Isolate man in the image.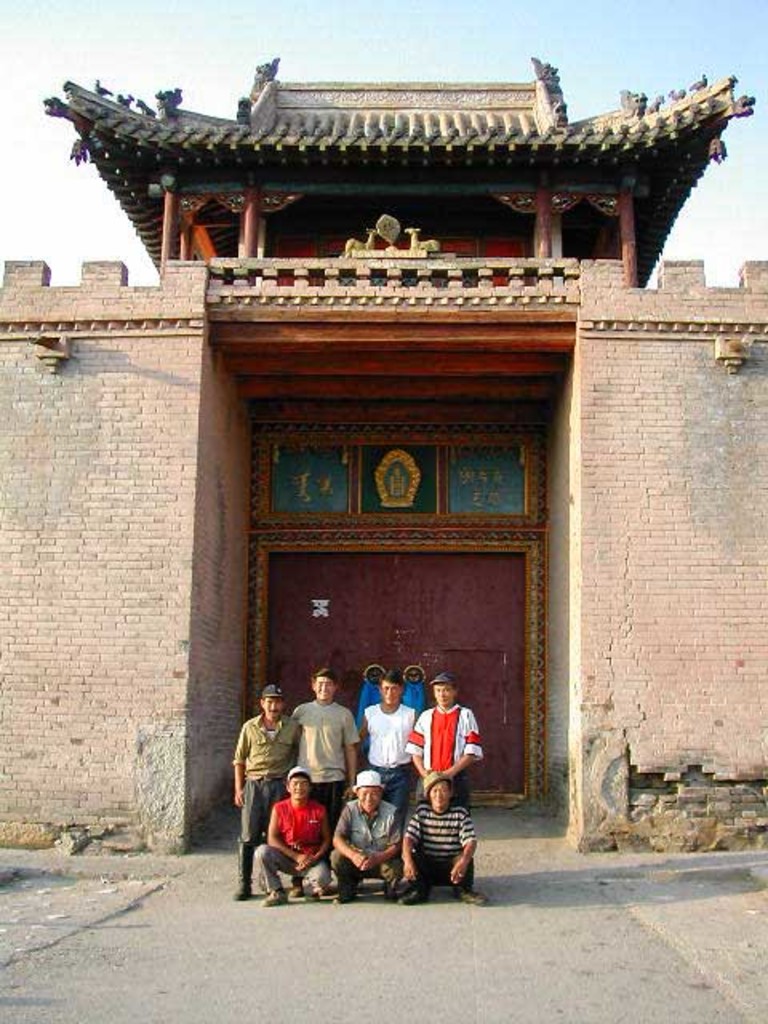
Isolated region: rect(365, 662, 419, 787).
